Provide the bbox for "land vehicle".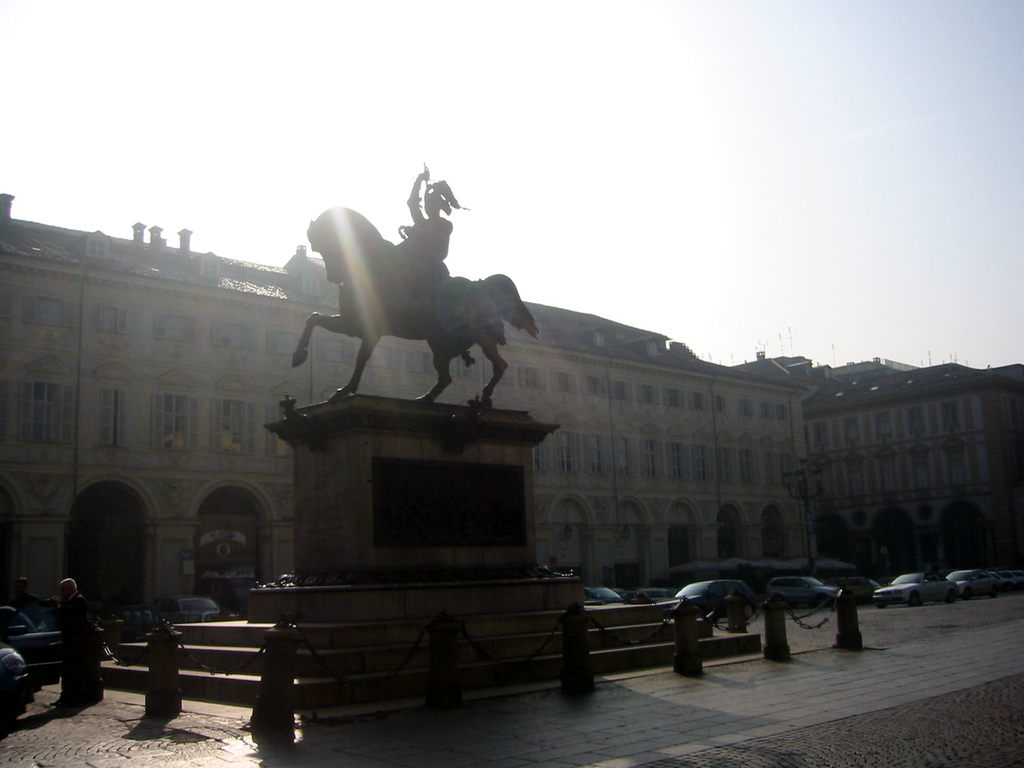
detection(767, 575, 840, 606).
